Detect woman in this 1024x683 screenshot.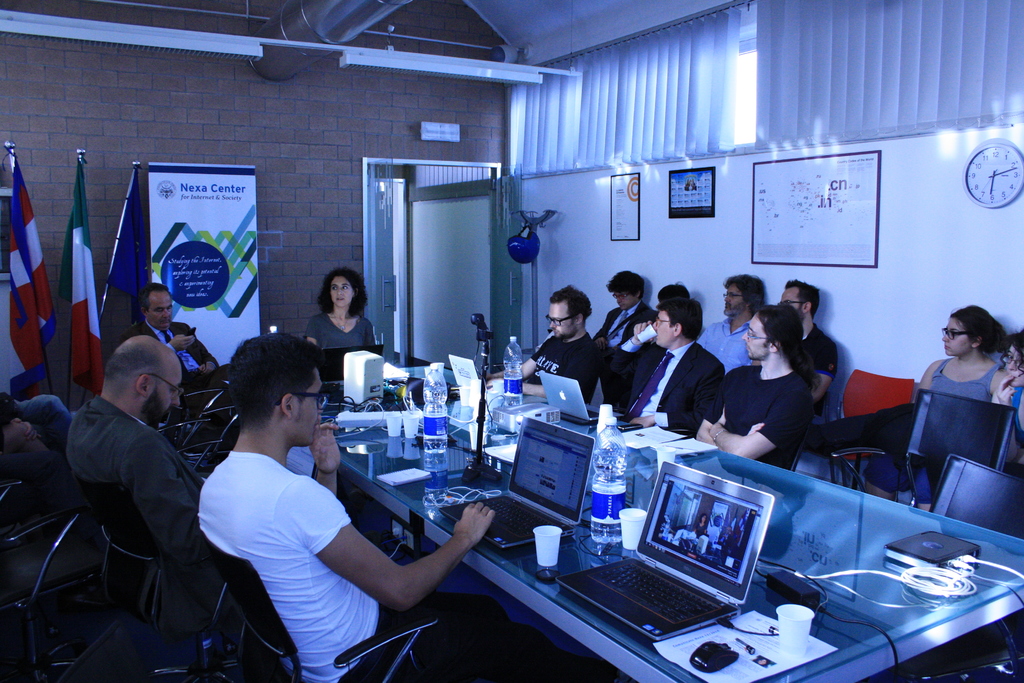
Detection: box=[906, 300, 1015, 511].
